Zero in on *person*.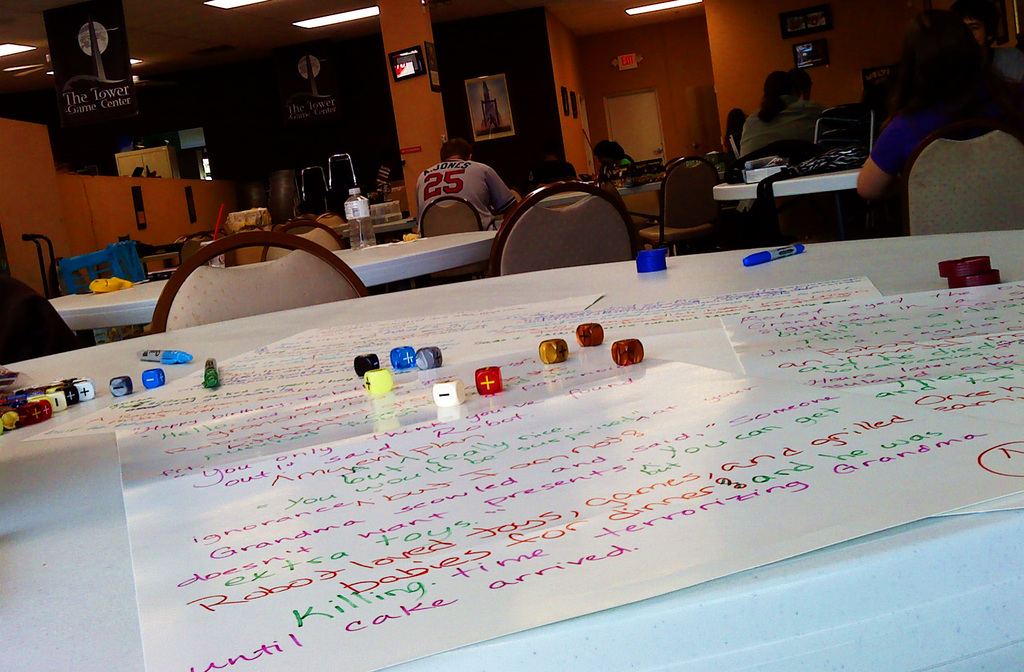
Zeroed in: [x1=740, y1=70, x2=822, y2=159].
